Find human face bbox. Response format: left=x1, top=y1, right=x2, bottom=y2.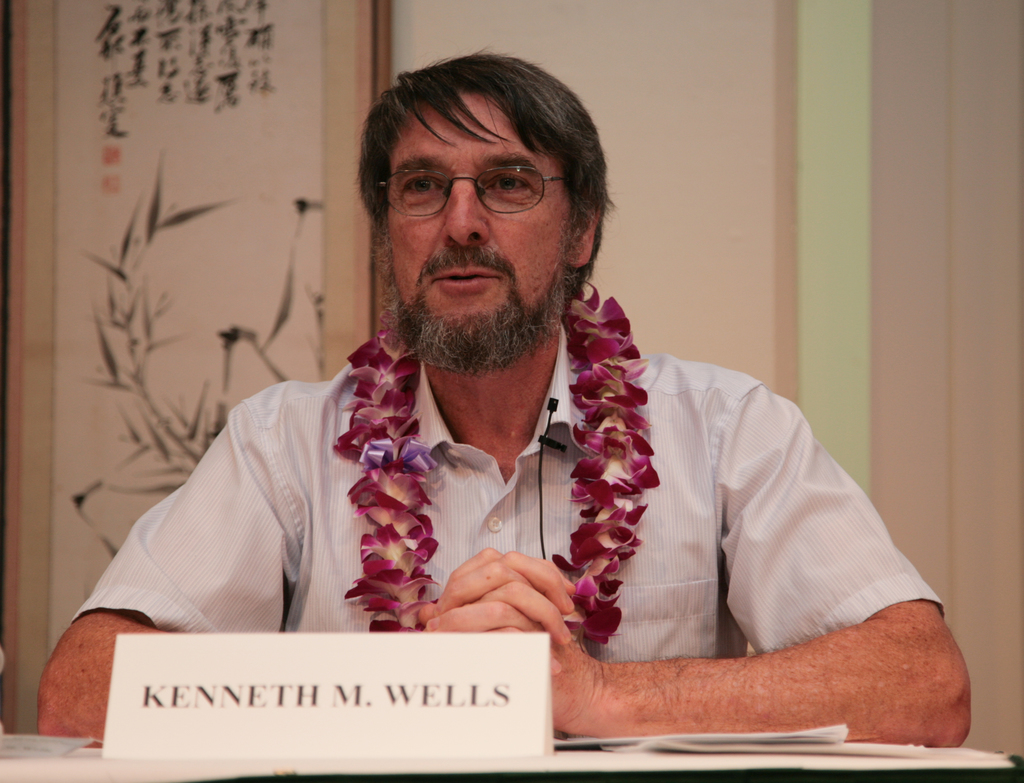
left=371, top=91, right=582, bottom=379.
